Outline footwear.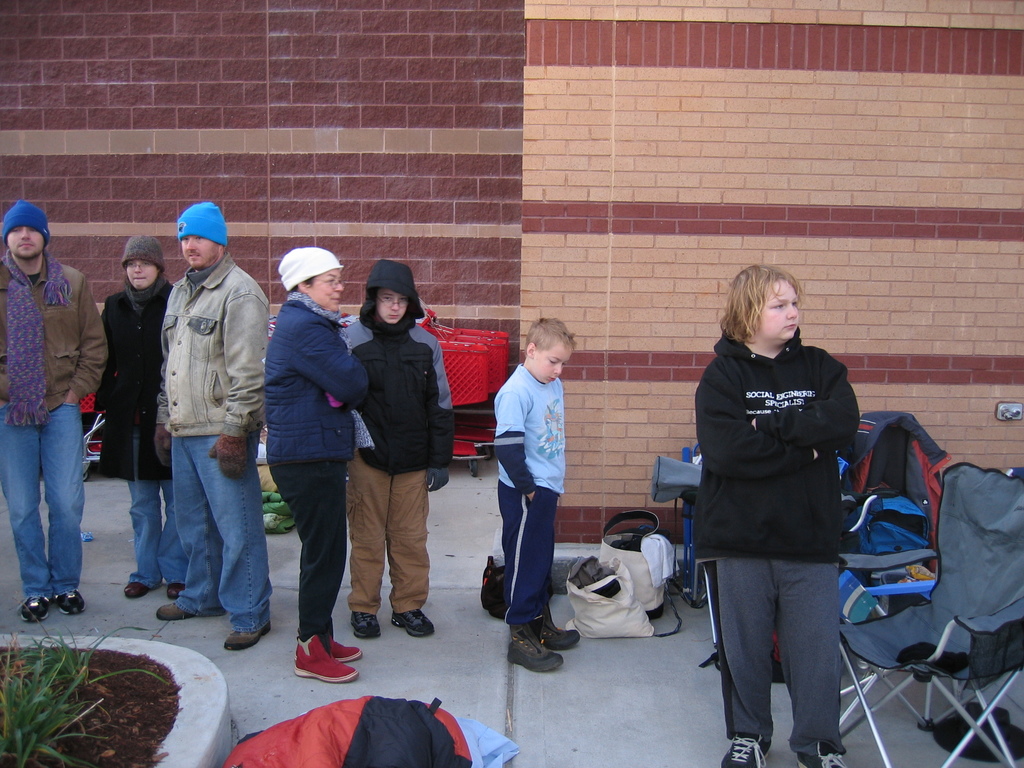
Outline: box(319, 627, 367, 664).
